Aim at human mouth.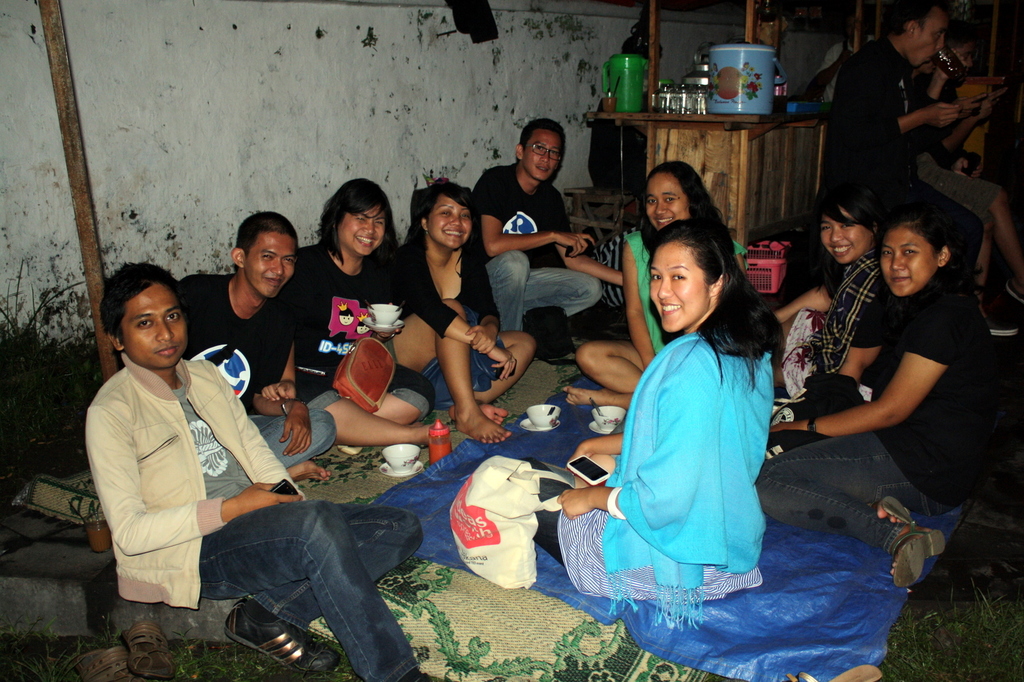
Aimed at (156, 348, 177, 353).
